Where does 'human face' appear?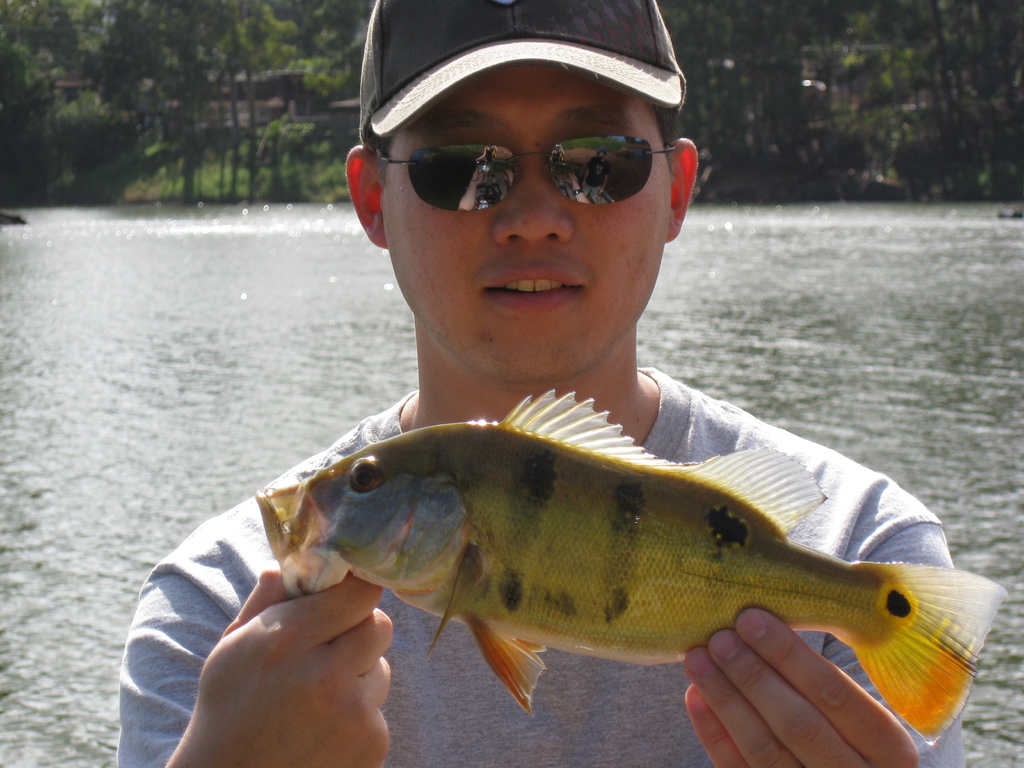
Appears at <region>383, 63, 670, 376</region>.
